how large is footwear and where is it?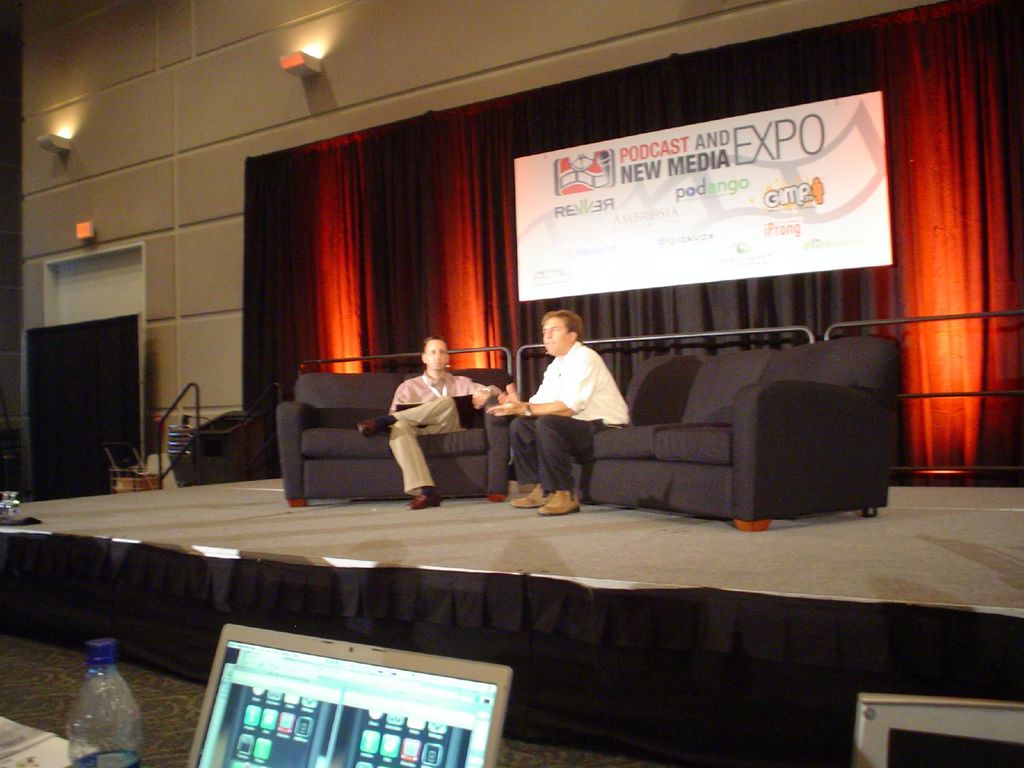
Bounding box: pyautogui.locateOnScreen(538, 491, 581, 516).
